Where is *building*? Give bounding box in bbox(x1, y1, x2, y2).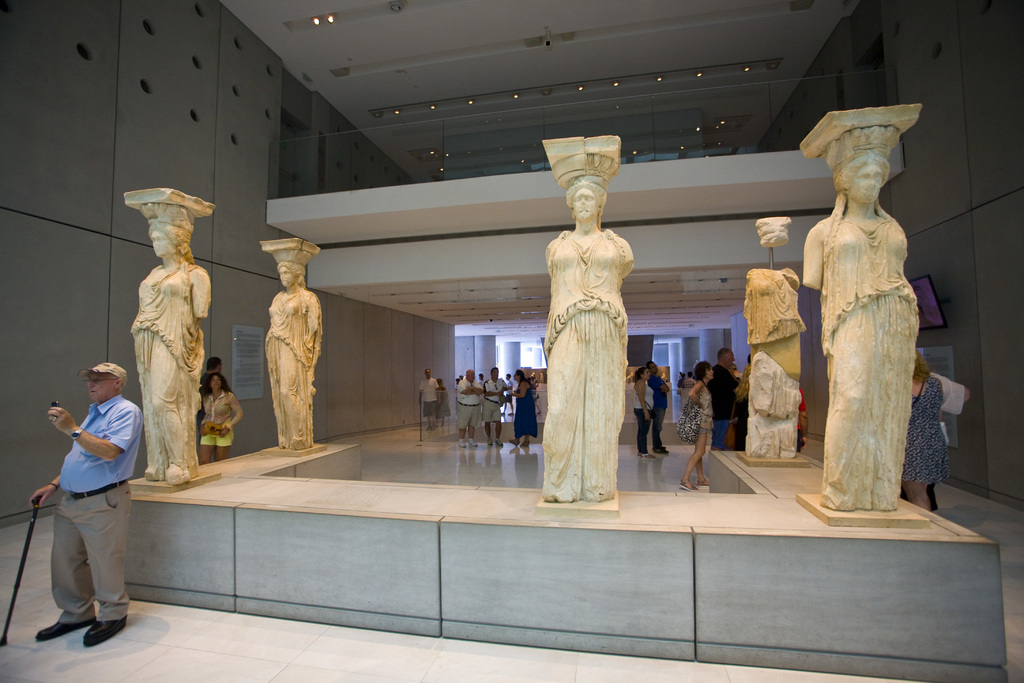
bbox(0, 0, 1023, 682).
